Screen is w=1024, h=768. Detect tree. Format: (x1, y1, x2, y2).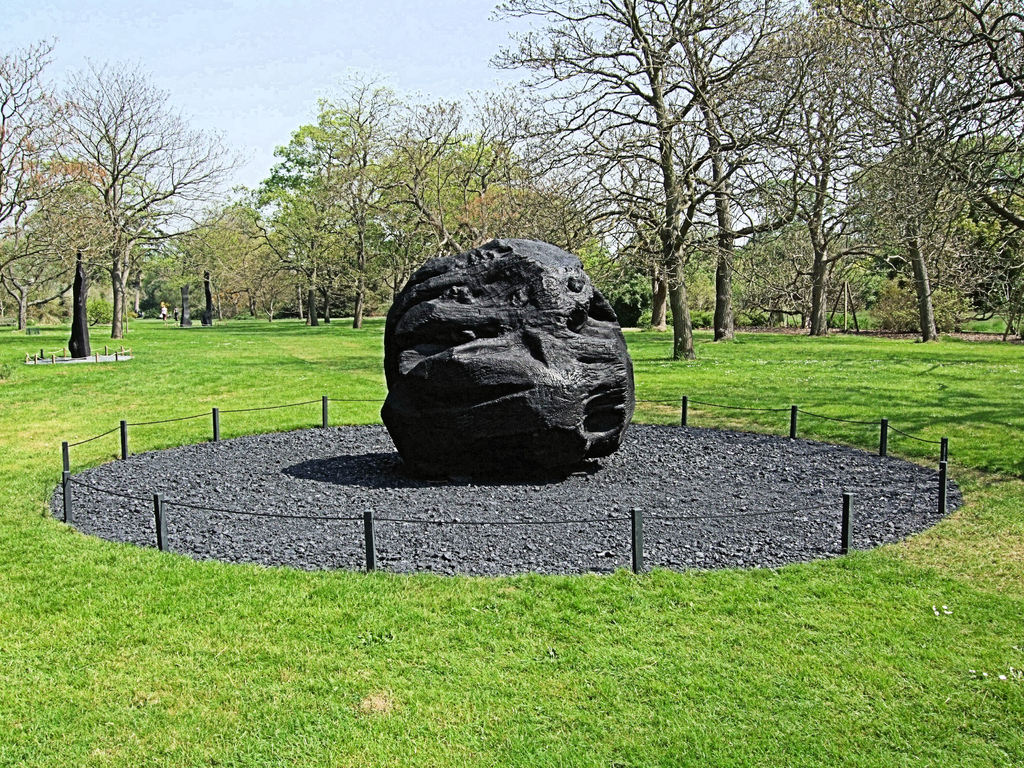
(583, 0, 845, 351).
